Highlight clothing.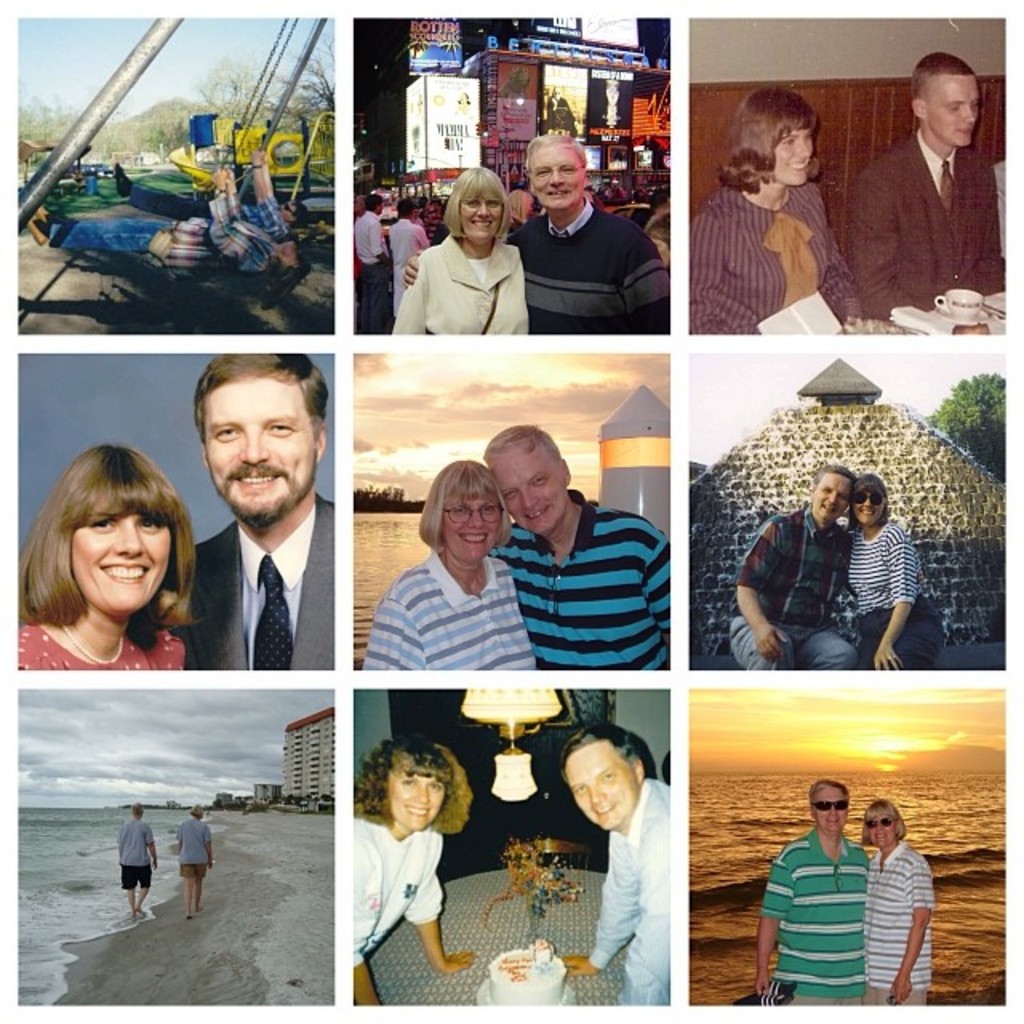
Highlighted region: 234,198,301,229.
